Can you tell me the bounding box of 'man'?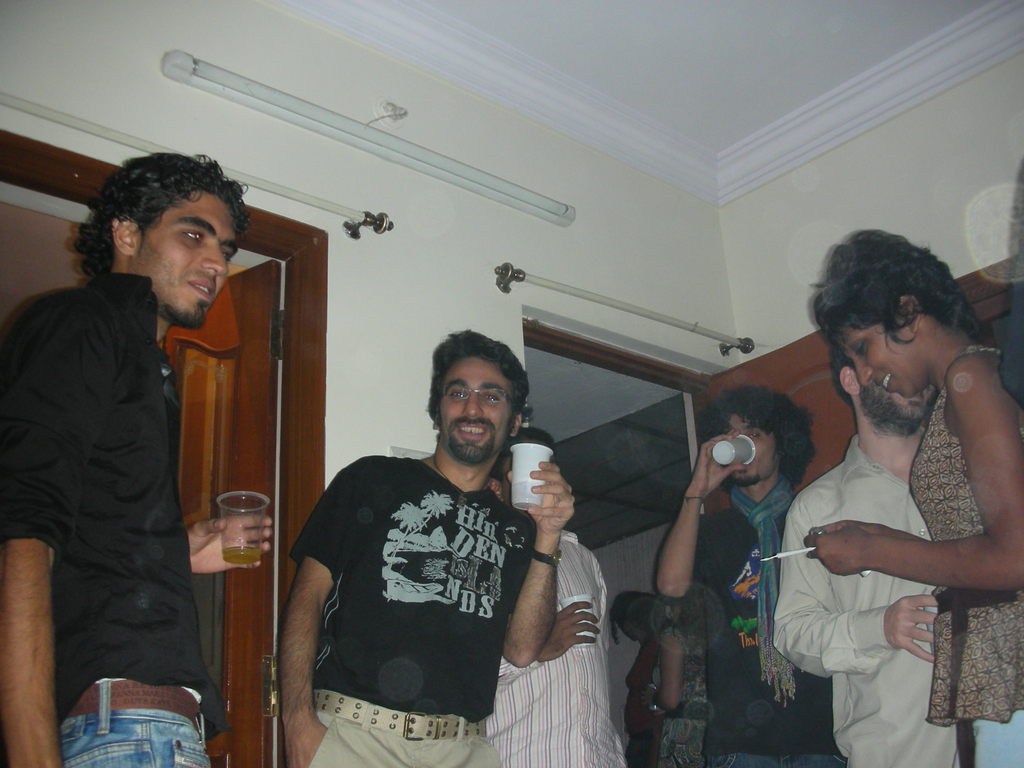
<region>486, 428, 632, 767</region>.
